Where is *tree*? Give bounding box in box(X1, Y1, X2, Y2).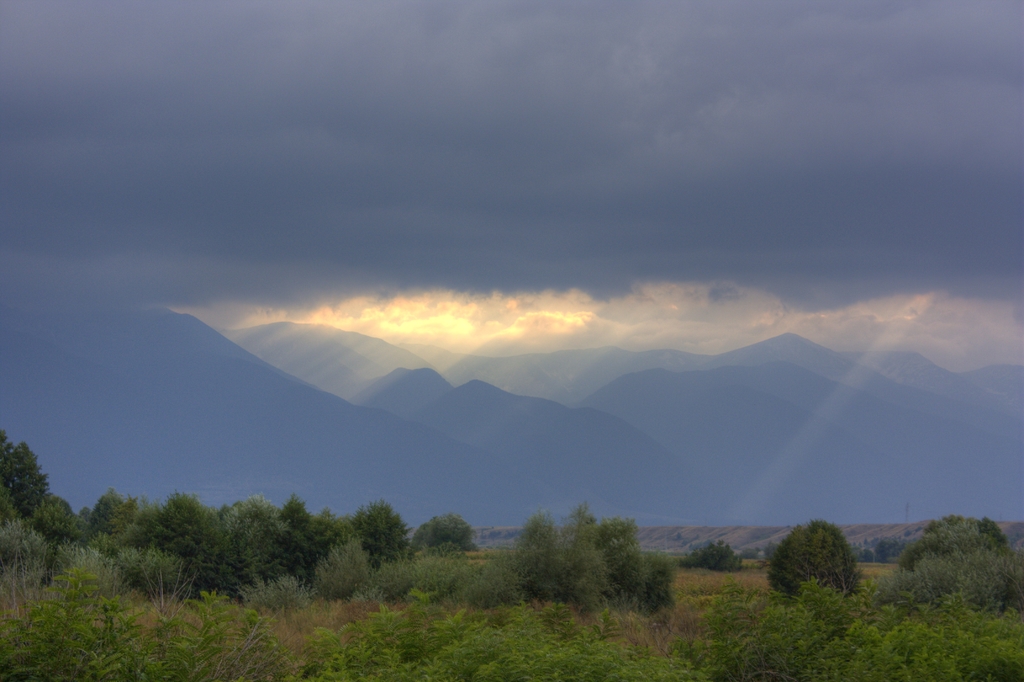
box(123, 539, 183, 593).
